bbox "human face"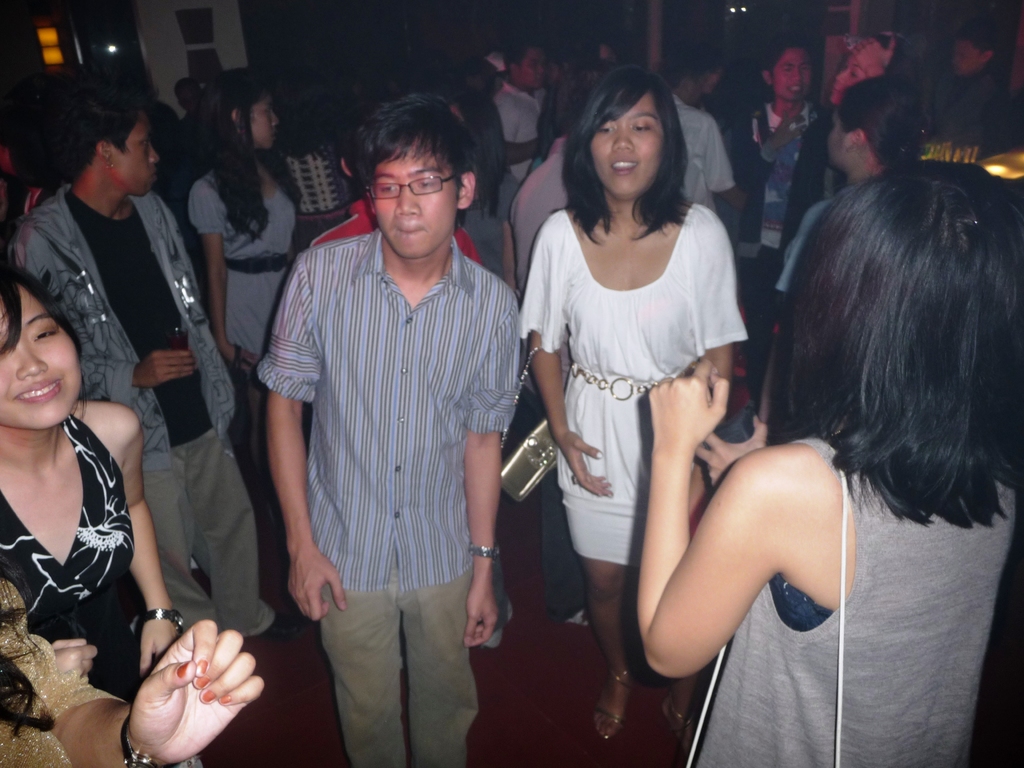
{"left": 244, "top": 94, "right": 282, "bottom": 152}
